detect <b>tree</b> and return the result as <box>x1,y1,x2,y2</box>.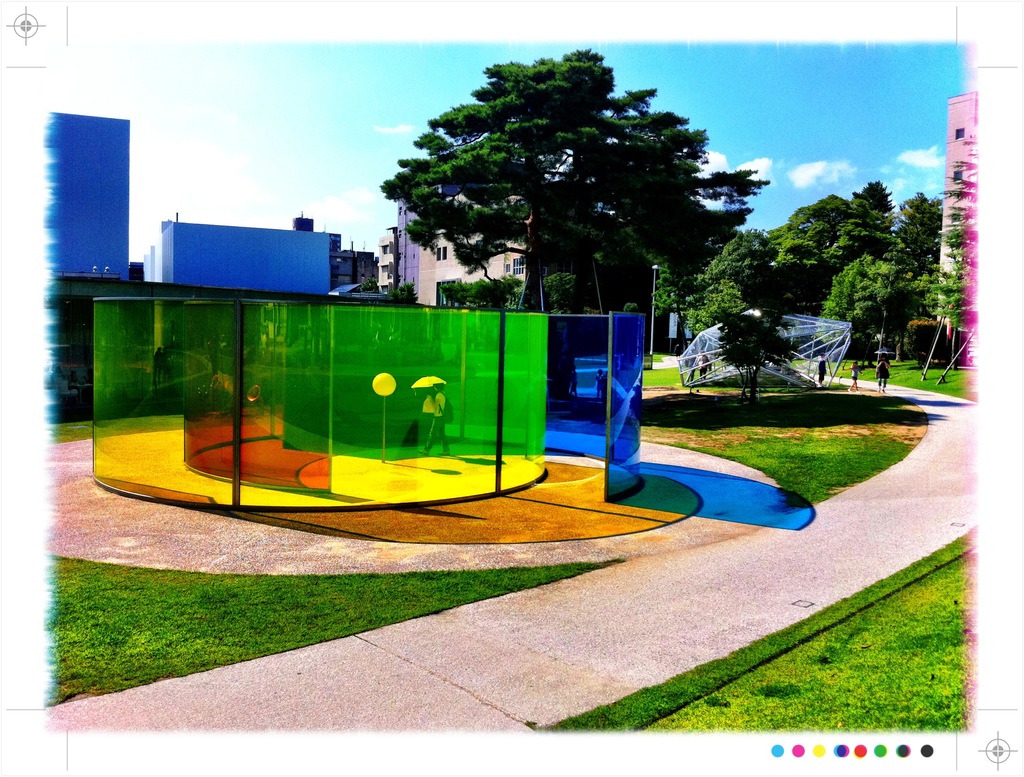
<box>881,187,959,294</box>.
